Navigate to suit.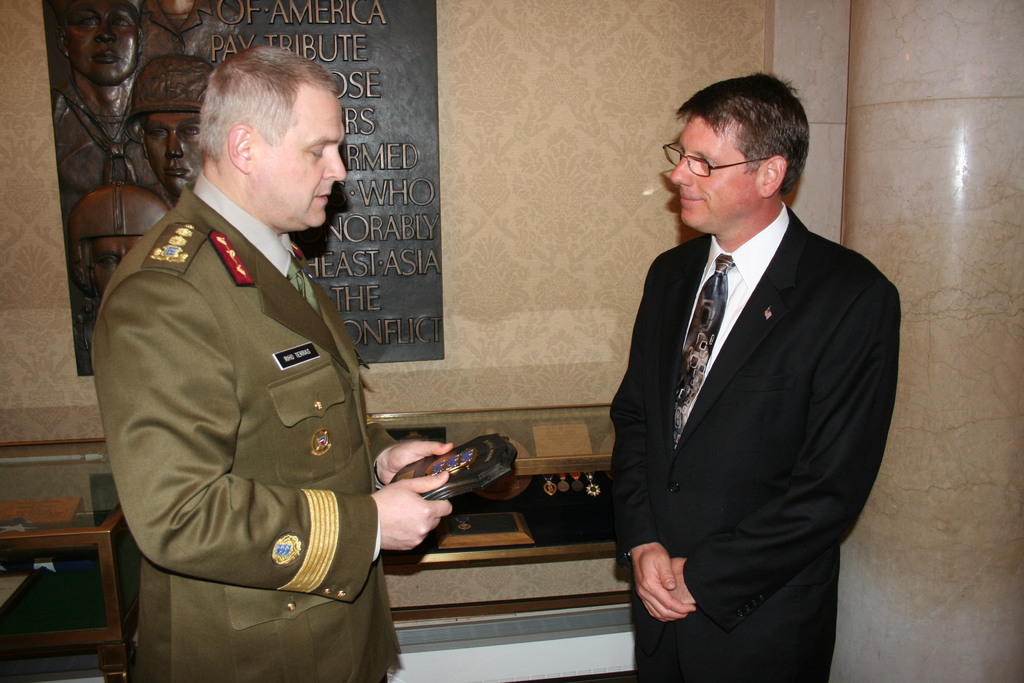
Navigation target: 92,173,400,682.
